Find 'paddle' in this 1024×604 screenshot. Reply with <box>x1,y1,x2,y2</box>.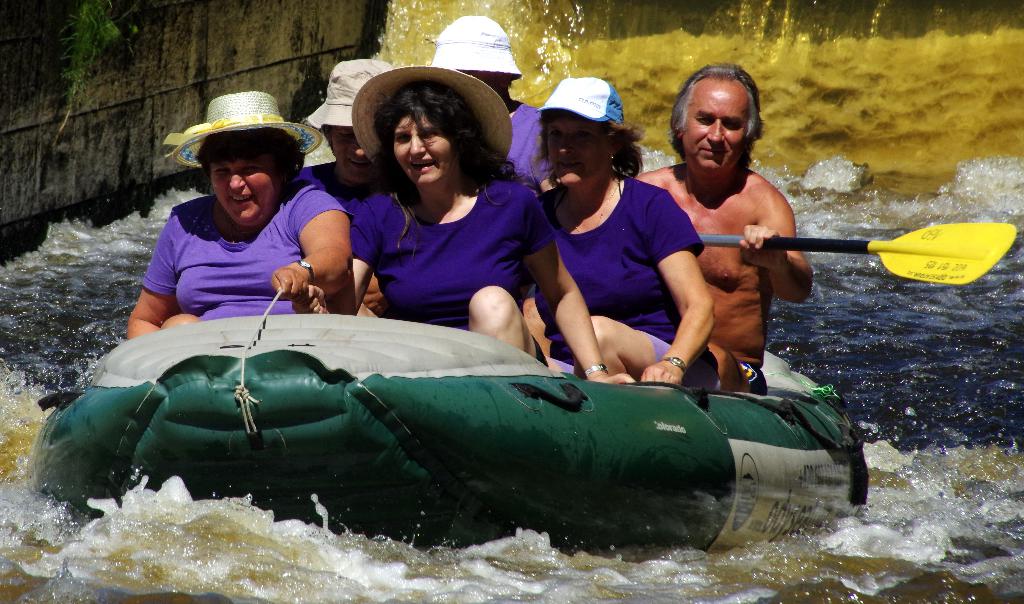
<box>705,216,1020,289</box>.
